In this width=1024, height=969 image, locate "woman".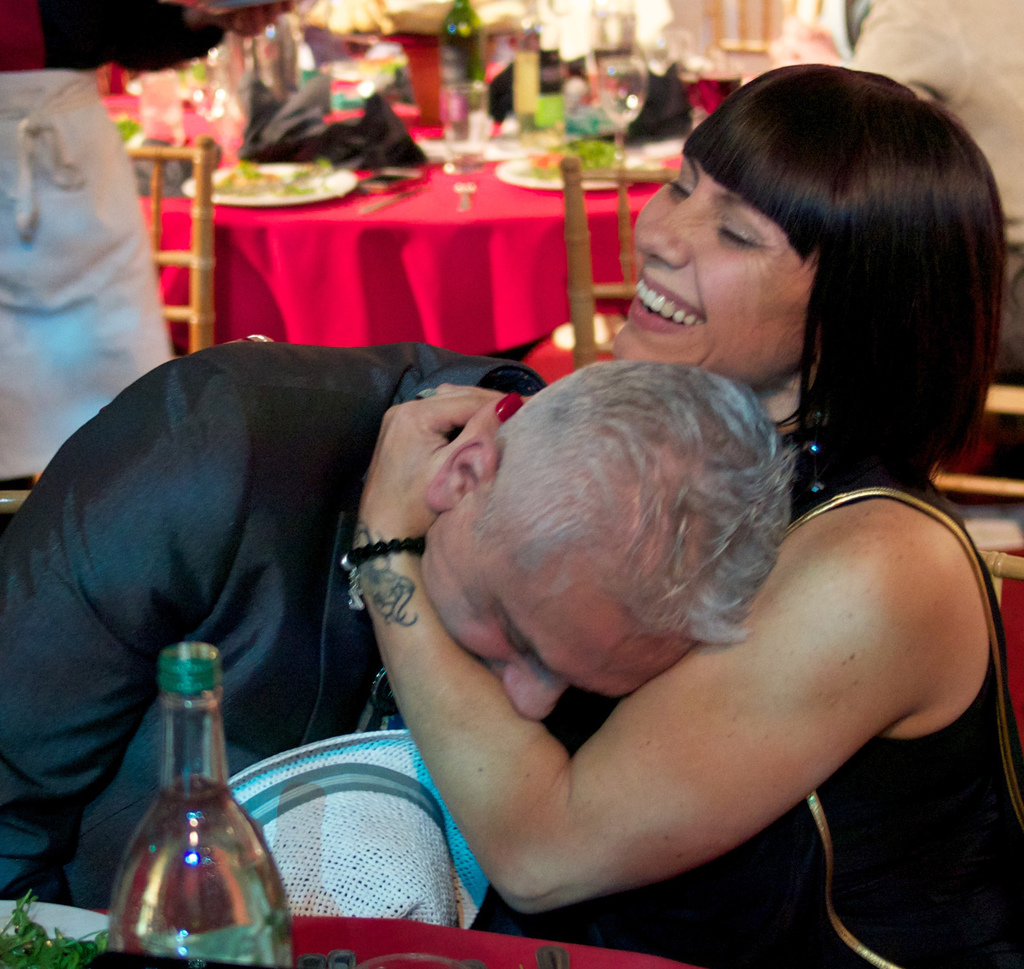
Bounding box: locate(438, 151, 1010, 918).
